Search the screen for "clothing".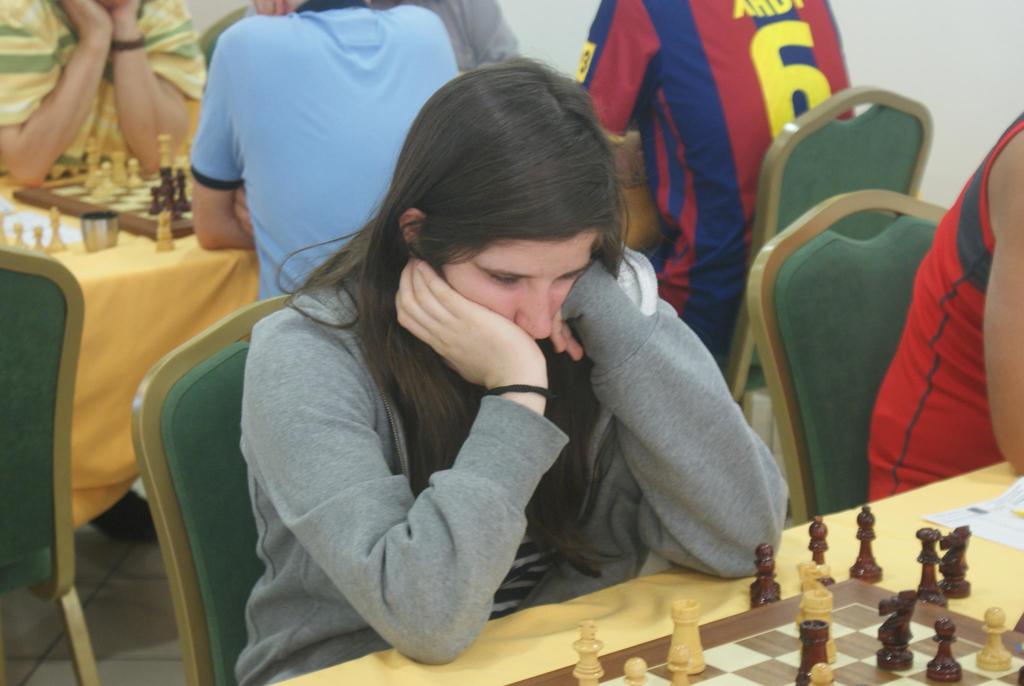
Found at crop(234, 286, 790, 685).
